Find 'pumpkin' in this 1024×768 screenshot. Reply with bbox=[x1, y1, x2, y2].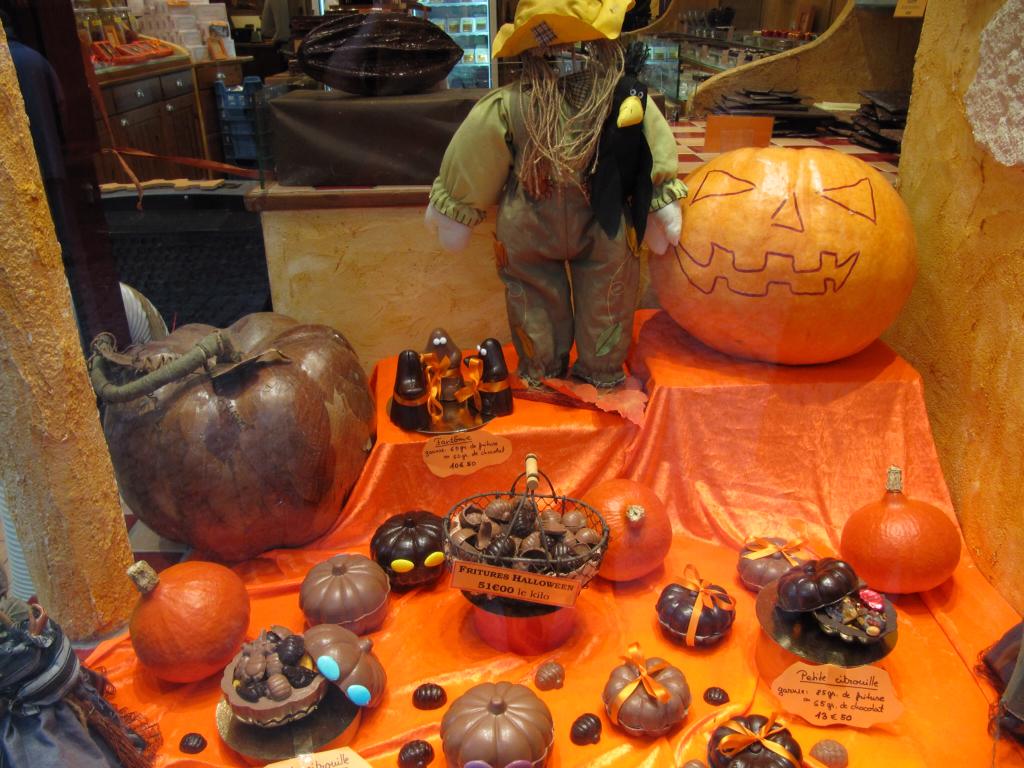
bbox=[370, 510, 450, 583].
